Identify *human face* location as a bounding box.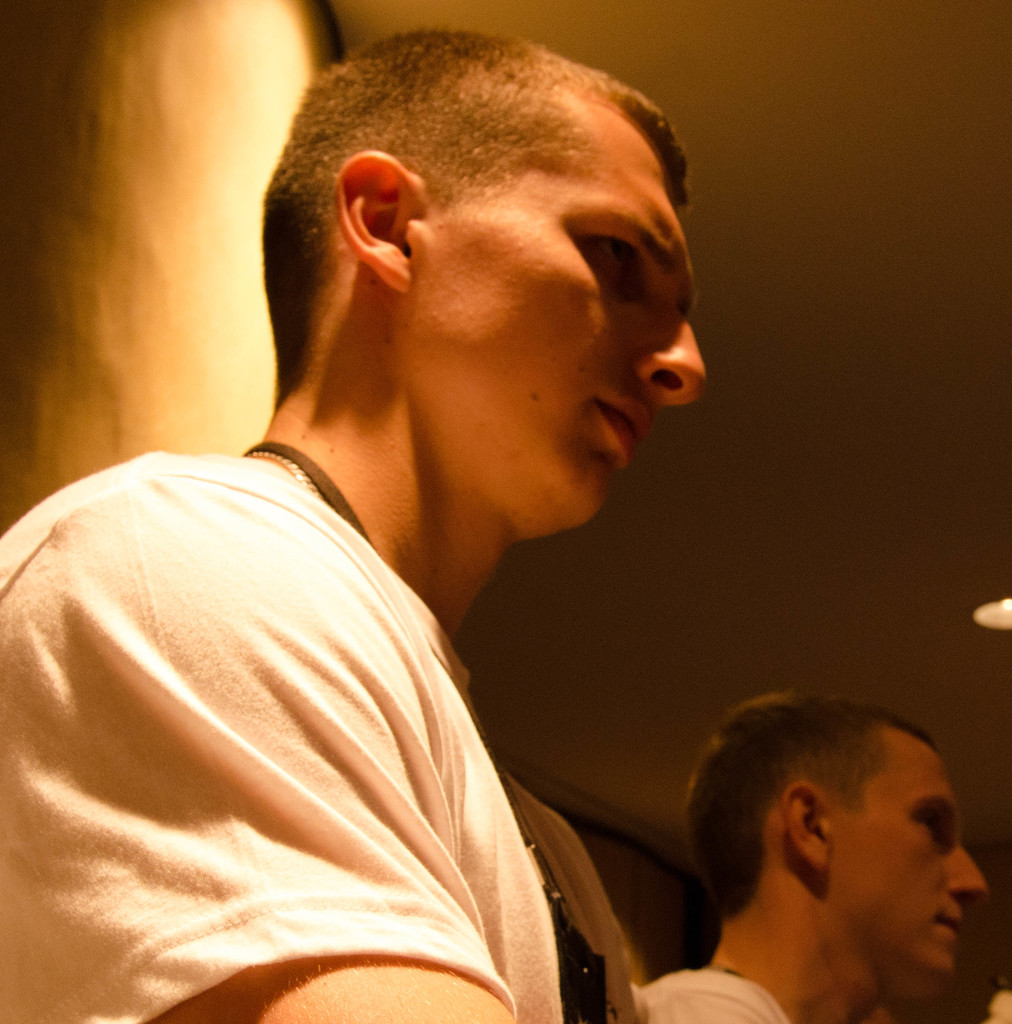
region(432, 171, 714, 519).
